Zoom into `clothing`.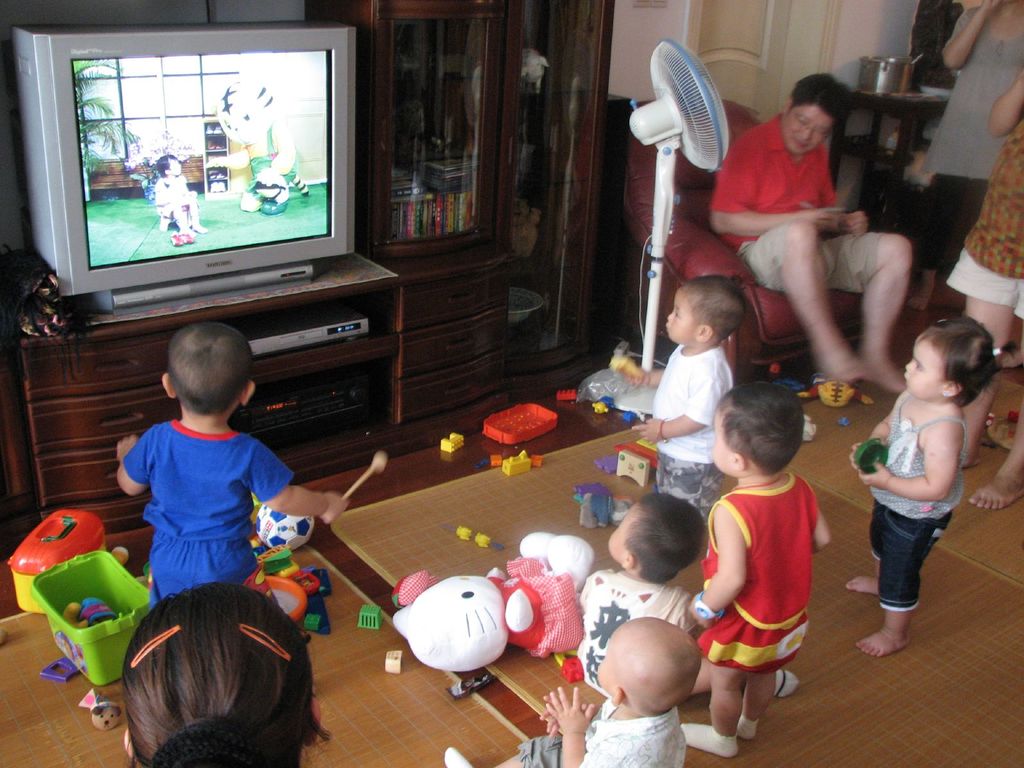
Zoom target: [698,490,812,666].
